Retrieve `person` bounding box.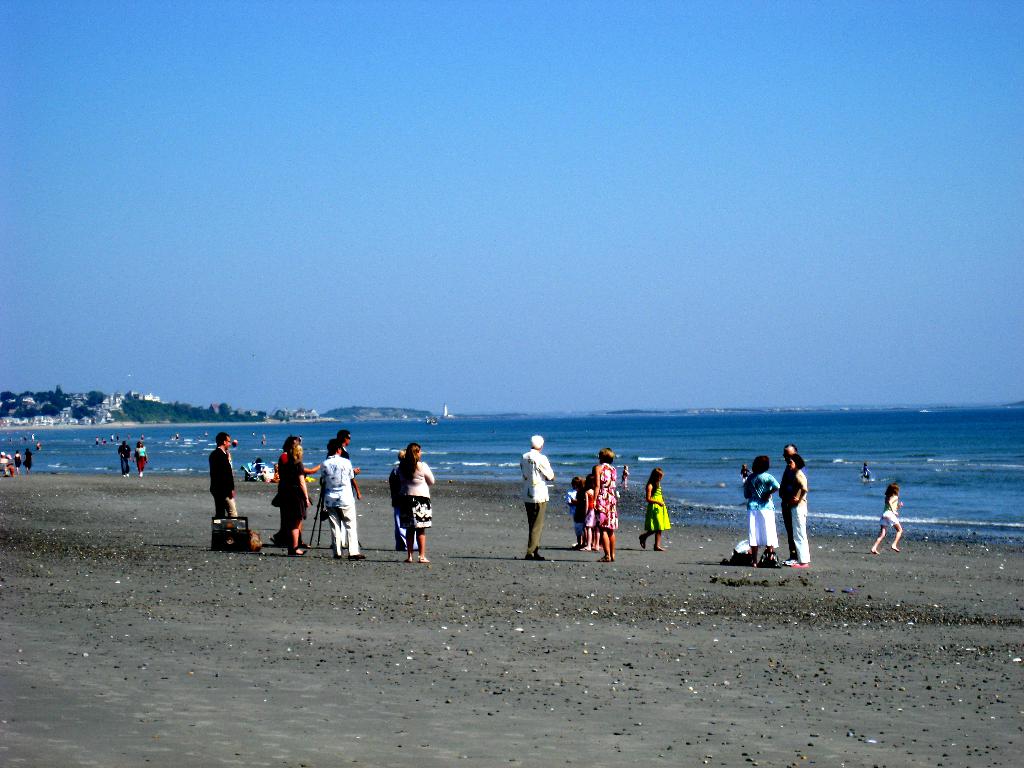
Bounding box: bbox(323, 429, 357, 554).
